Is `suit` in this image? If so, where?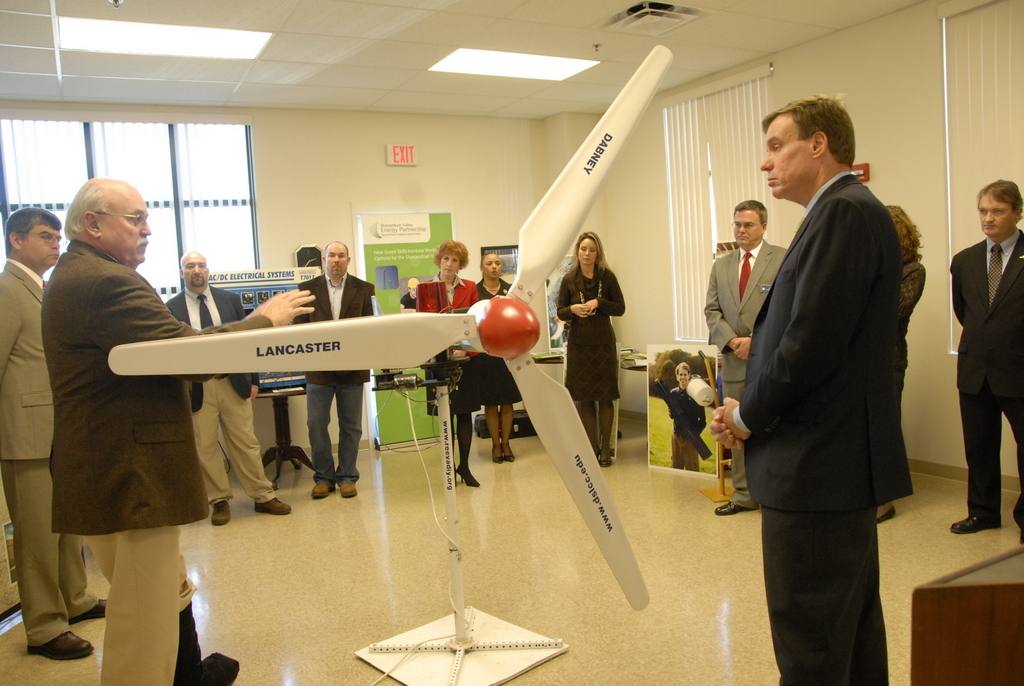
Yes, at Rect(43, 238, 281, 682).
